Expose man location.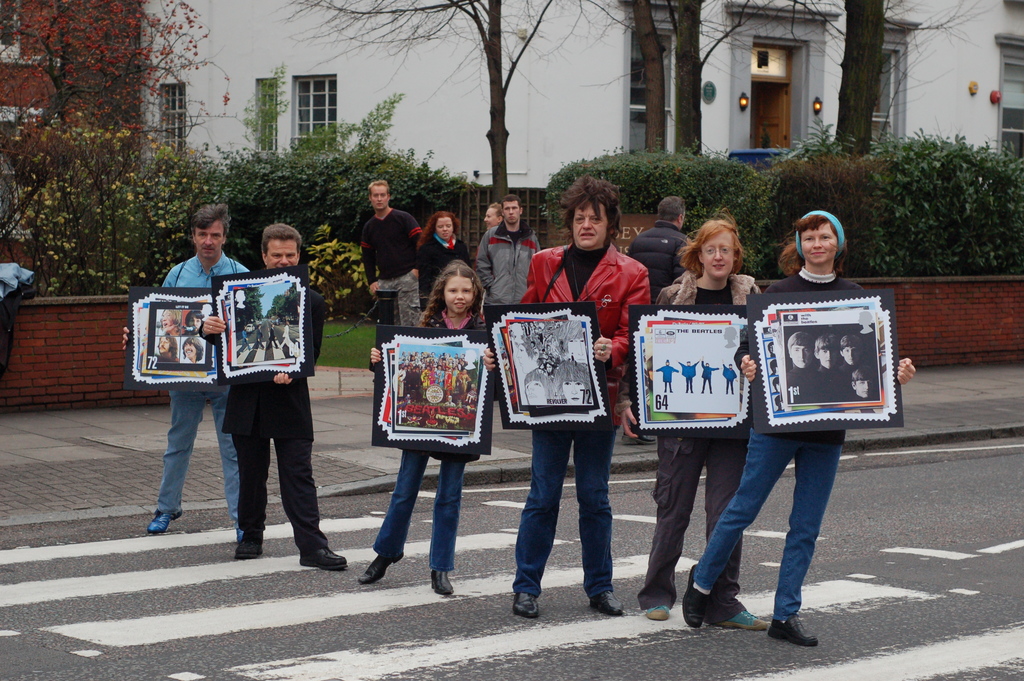
Exposed at (x1=625, y1=197, x2=700, y2=305).
